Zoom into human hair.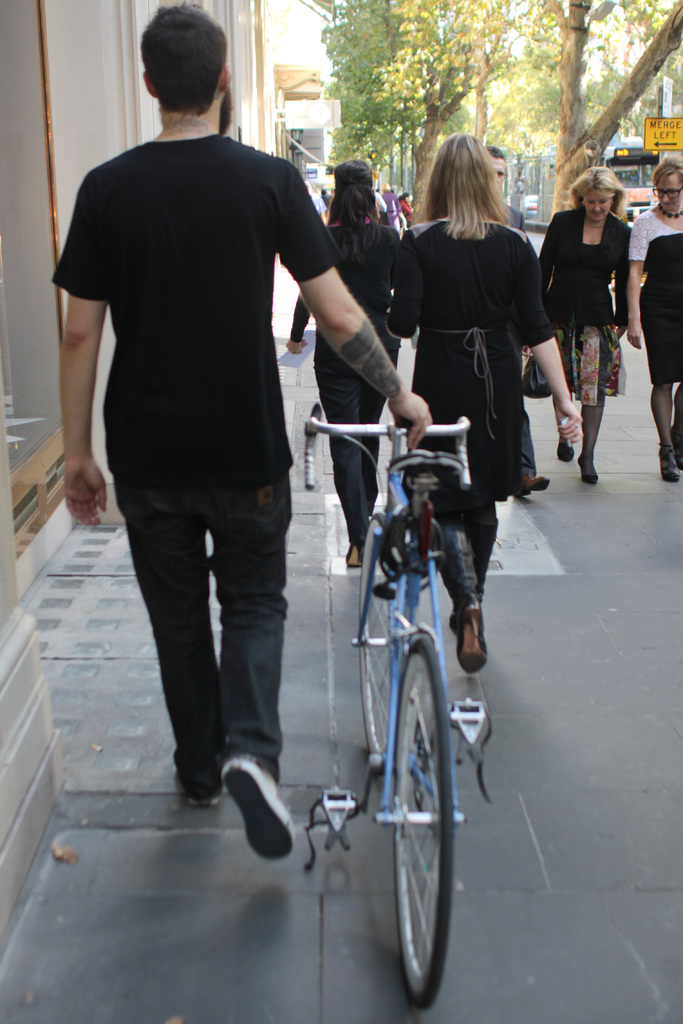
Zoom target: {"left": 651, "top": 152, "right": 682, "bottom": 189}.
